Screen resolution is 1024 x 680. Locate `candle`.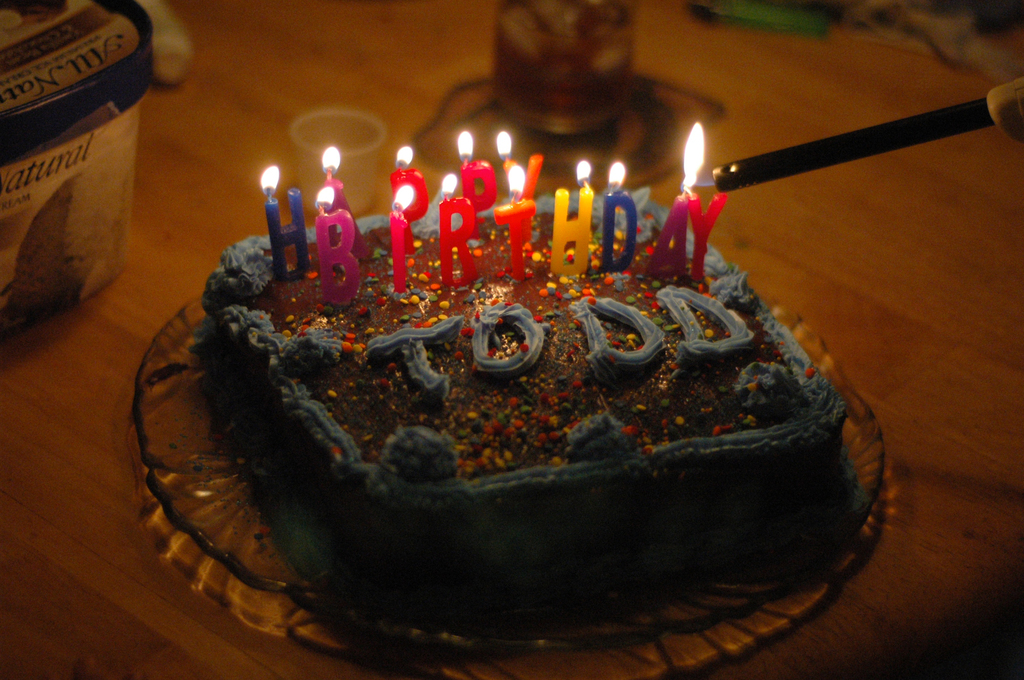
391,149,423,256.
